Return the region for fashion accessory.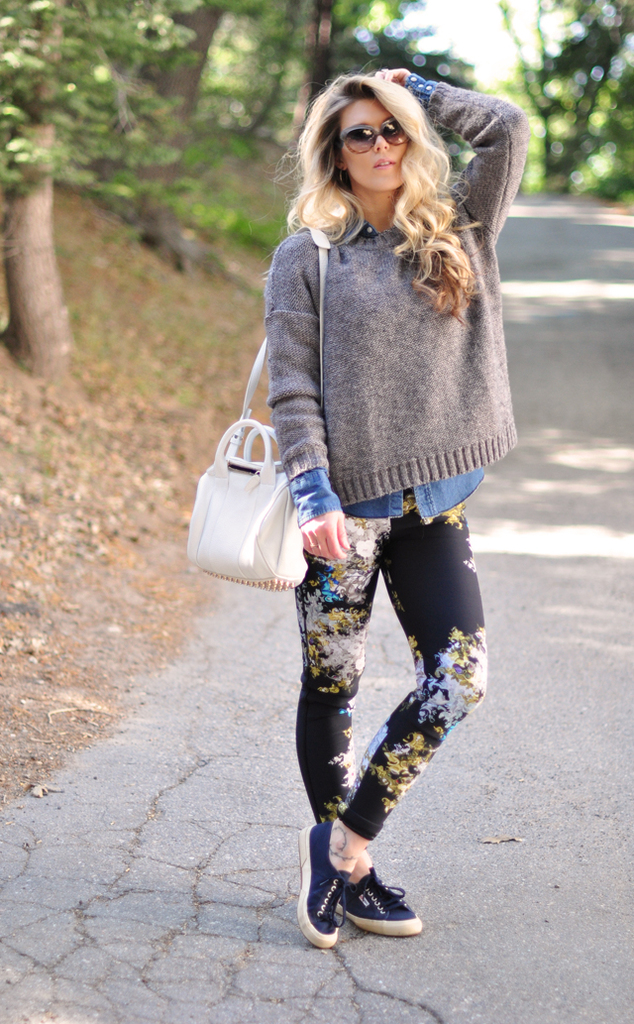
<bbox>298, 815, 350, 952</bbox>.
